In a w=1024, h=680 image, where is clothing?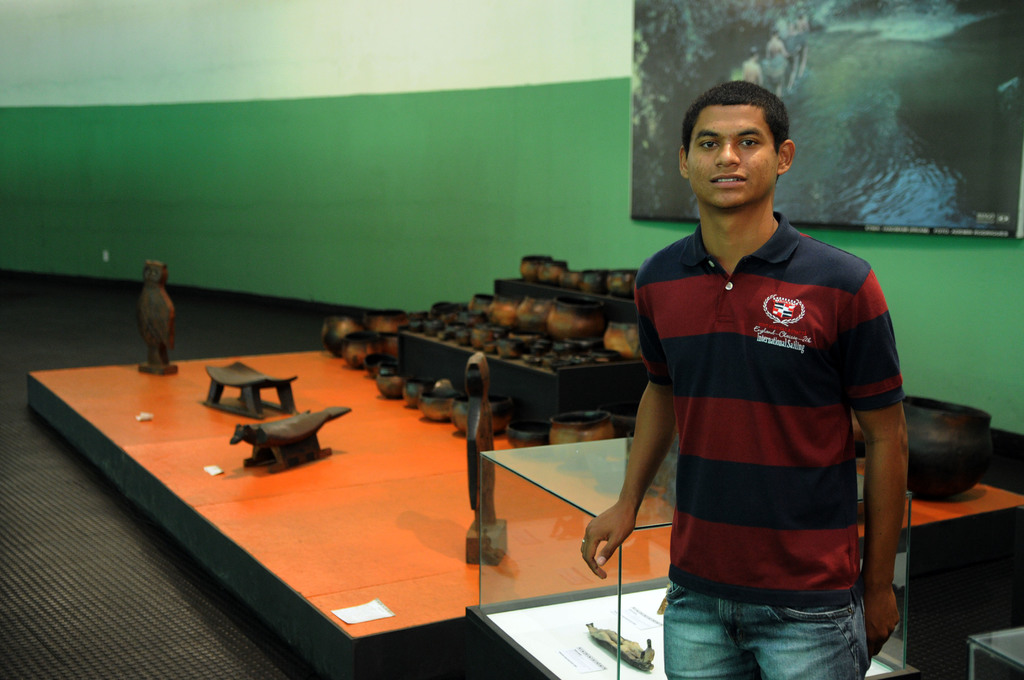
bbox=[637, 192, 913, 636].
